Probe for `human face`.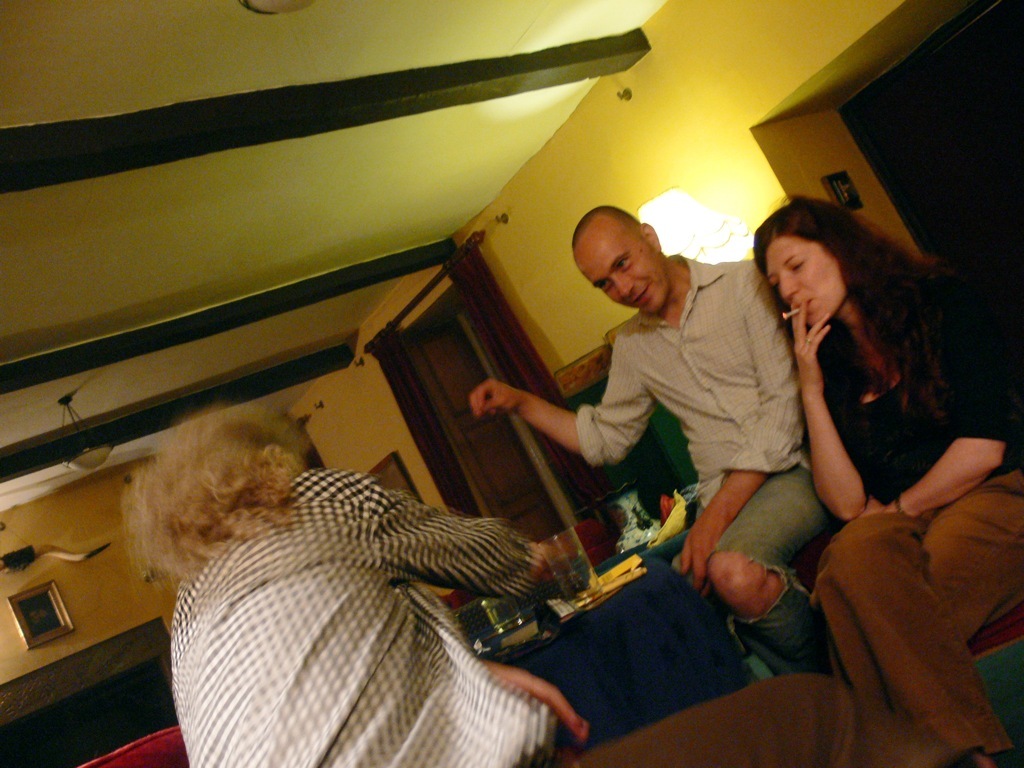
Probe result: x1=571 y1=221 x2=672 y2=310.
